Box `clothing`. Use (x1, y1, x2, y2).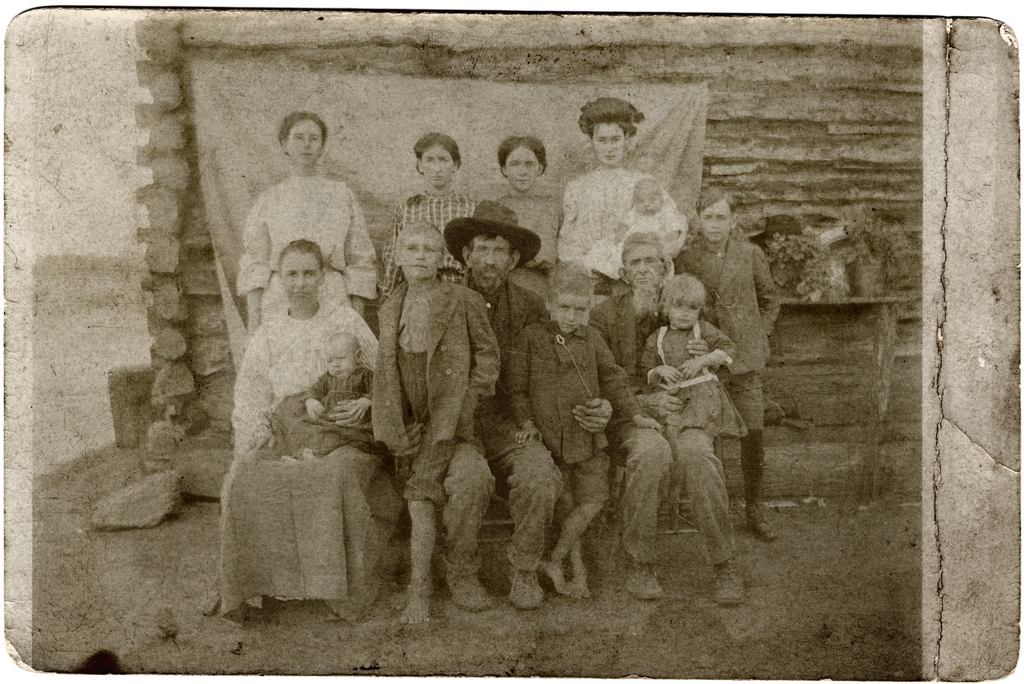
(554, 162, 688, 317).
